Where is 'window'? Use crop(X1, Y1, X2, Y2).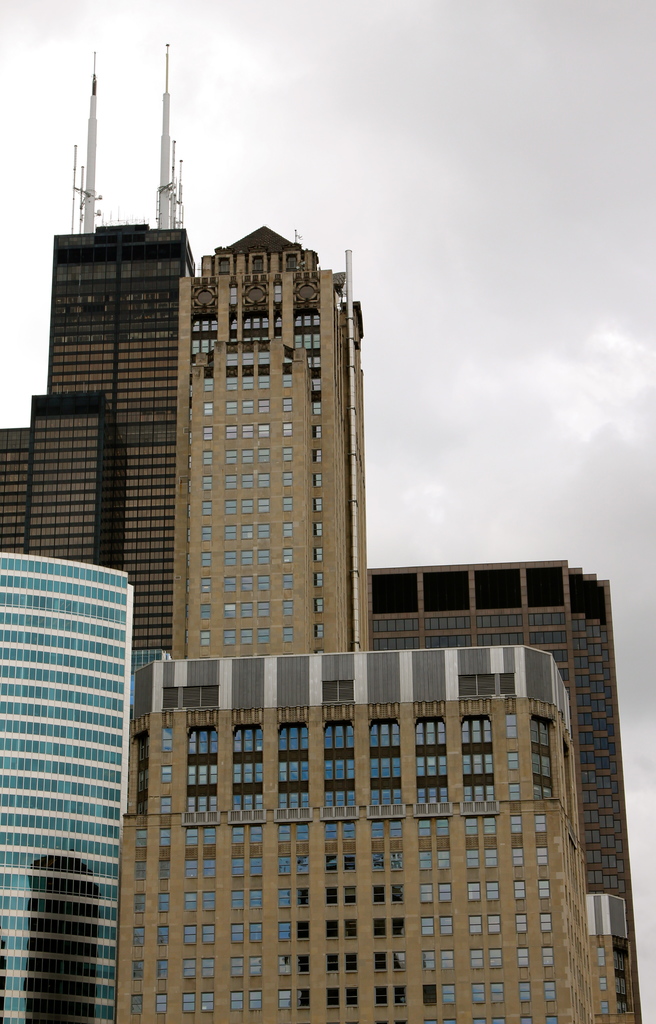
crop(421, 852, 431, 868).
